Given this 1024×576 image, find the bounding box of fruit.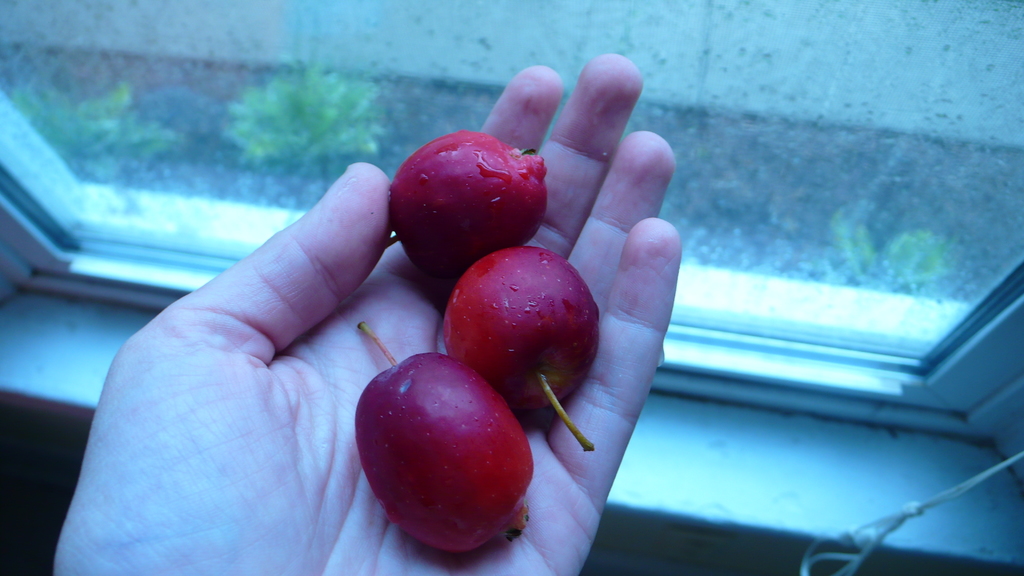
446/247/605/421.
